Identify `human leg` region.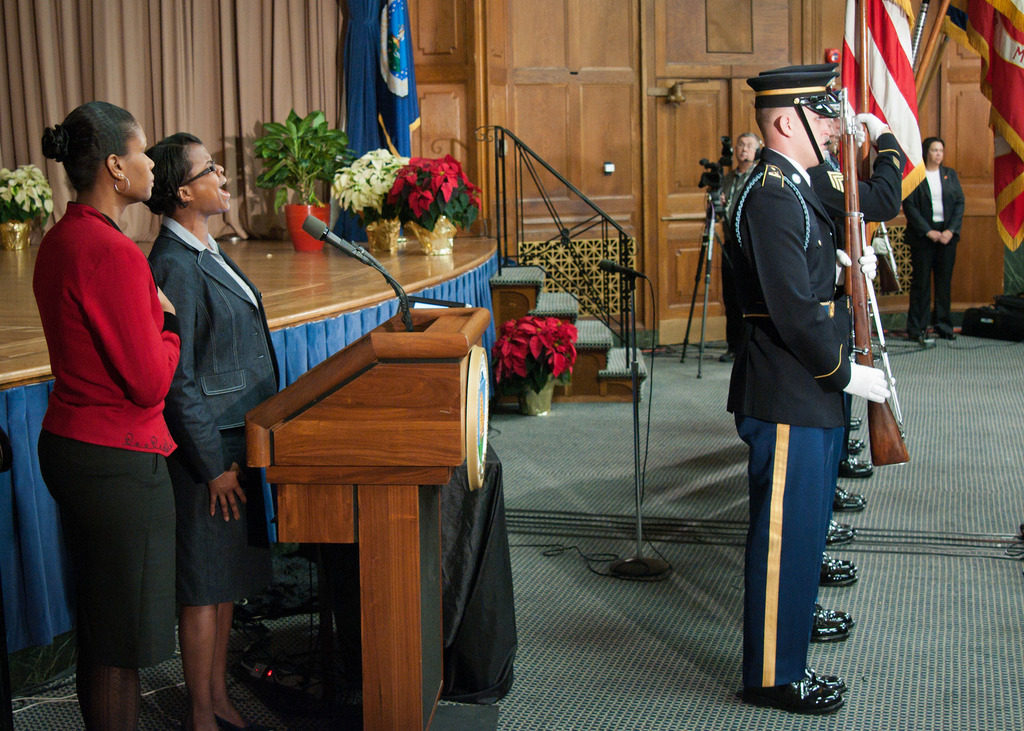
Region: [173,439,252,727].
